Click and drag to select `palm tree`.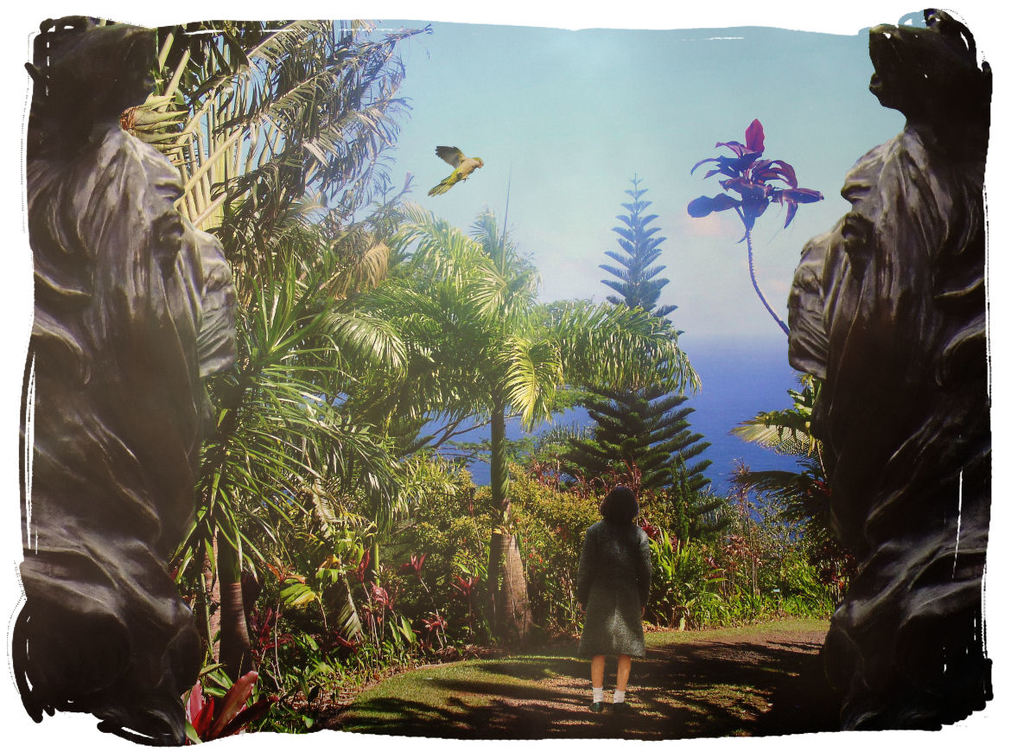
Selection: Rect(114, 262, 366, 687).
